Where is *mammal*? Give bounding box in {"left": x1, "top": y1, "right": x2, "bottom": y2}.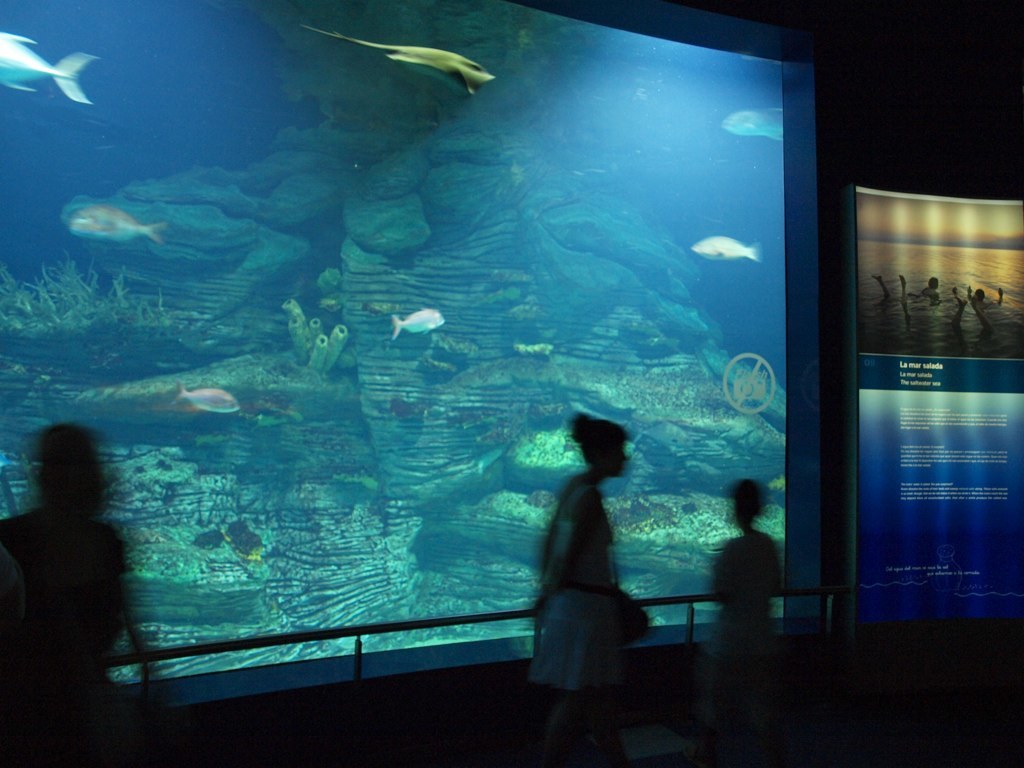
{"left": 977, "top": 283, "right": 999, "bottom": 307}.
